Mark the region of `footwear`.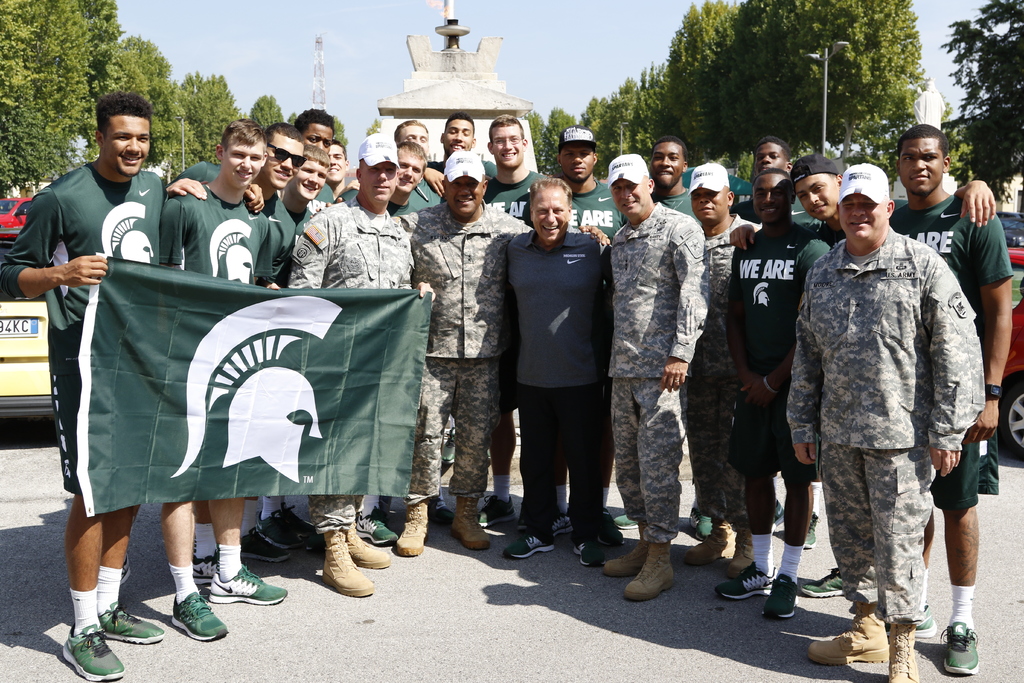
Region: pyautogui.locateOnScreen(605, 531, 643, 573).
